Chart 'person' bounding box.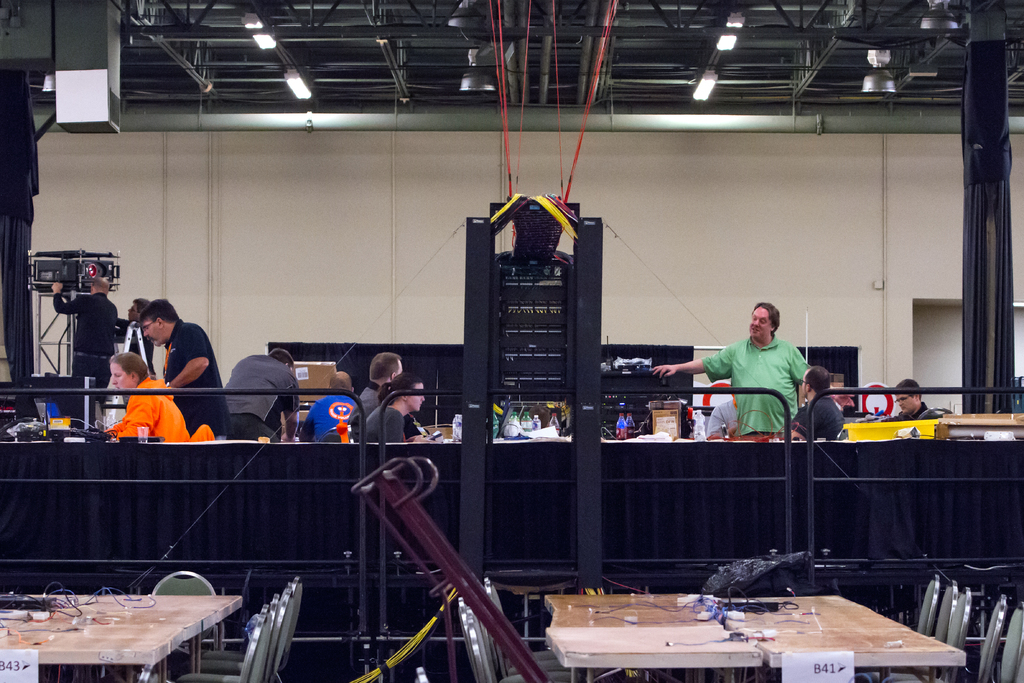
Charted: pyautogui.locateOnScreen(125, 293, 145, 352).
